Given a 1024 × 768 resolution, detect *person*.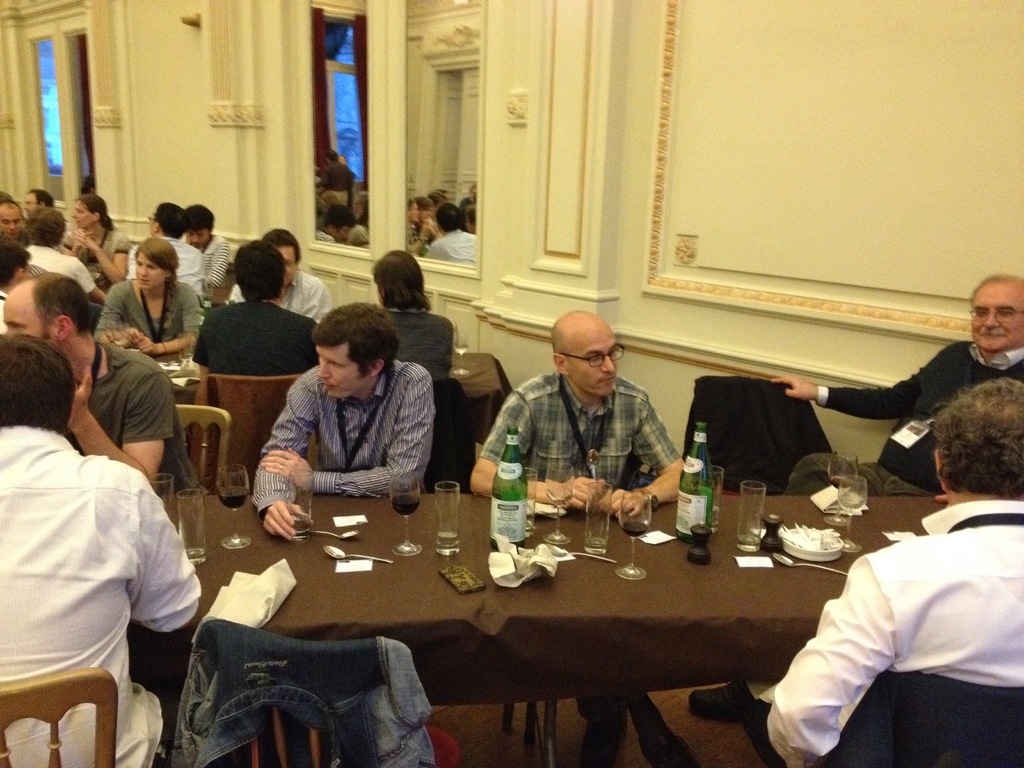
bbox=[225, 232, 330, 328].
